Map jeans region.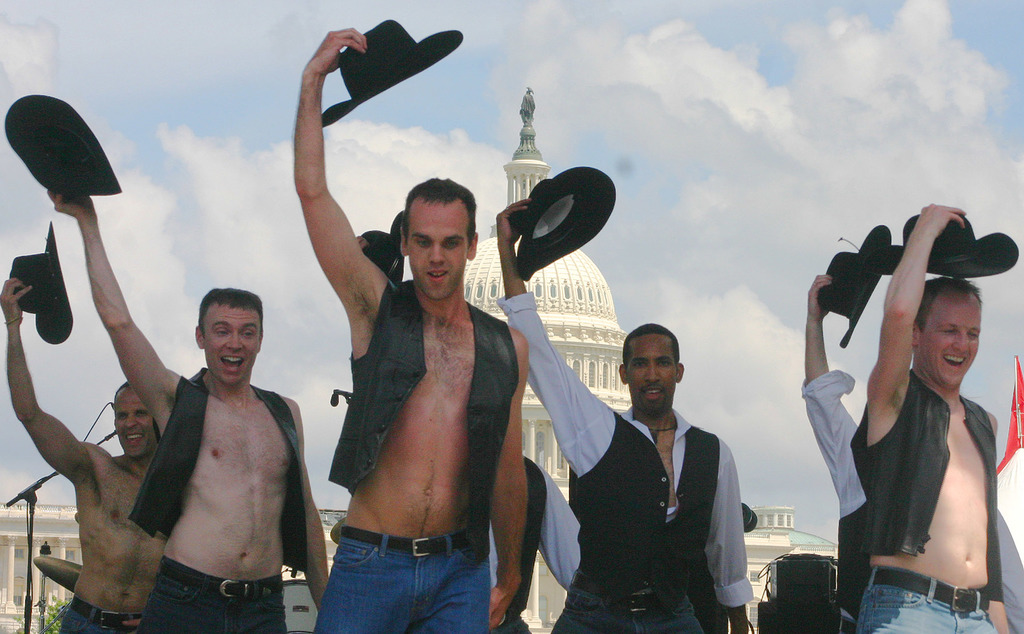
Mapped to bbox(312, 532, 490, 633).
